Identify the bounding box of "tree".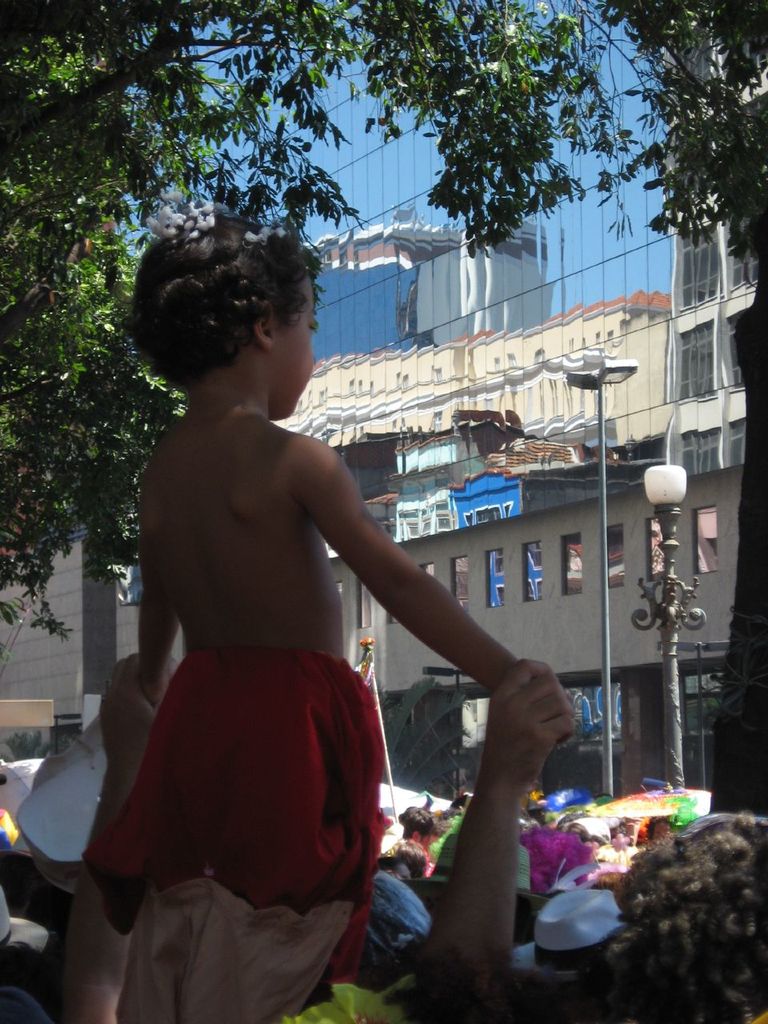
[left=2, top=0, right=767, bottom=804].
